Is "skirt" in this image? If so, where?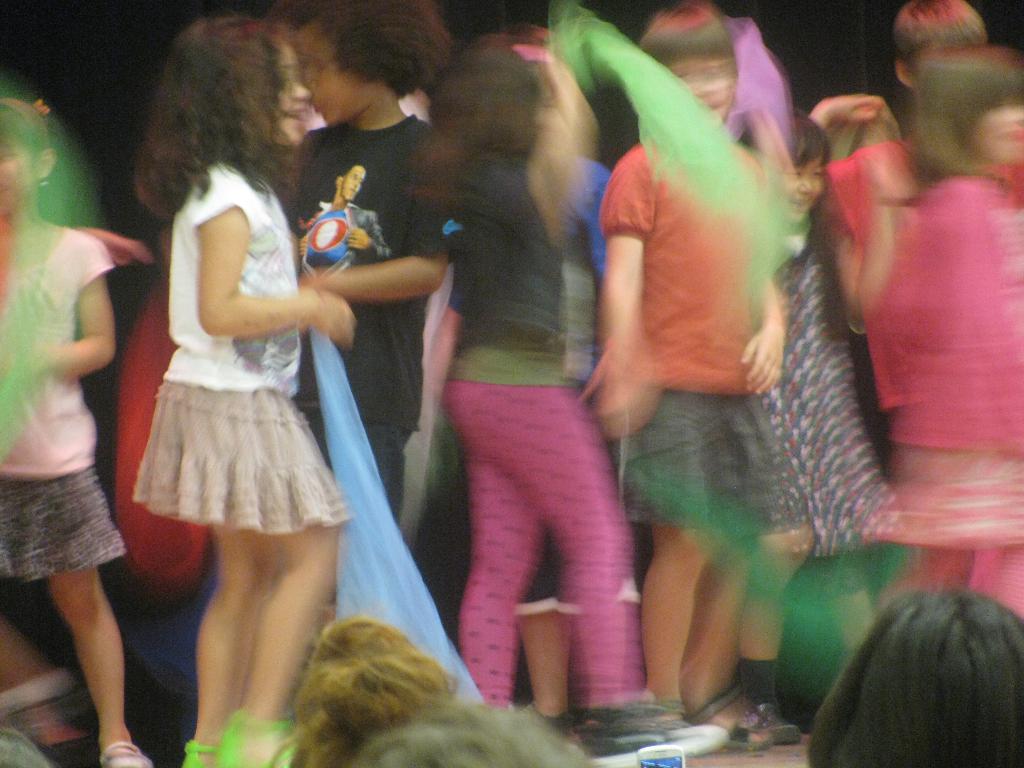
Yes, at [x1=129, y1=383, x2=356, y2=540].
